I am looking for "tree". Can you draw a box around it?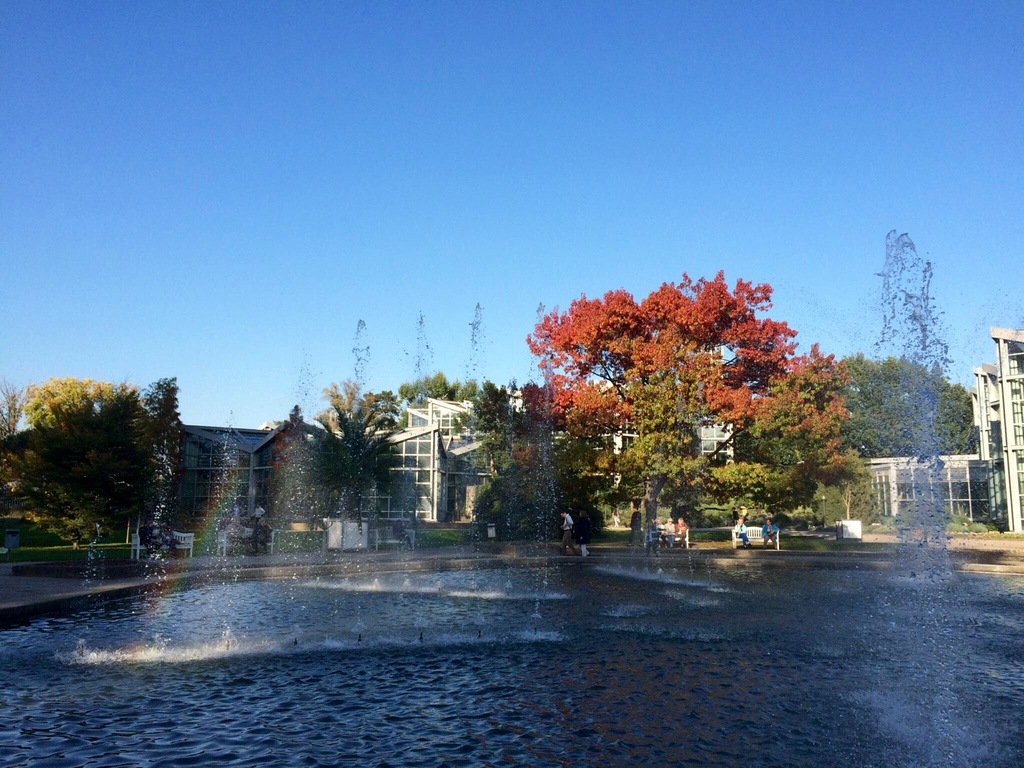
Sure, the bounding box is Rect(140, 376, 176, 556).
